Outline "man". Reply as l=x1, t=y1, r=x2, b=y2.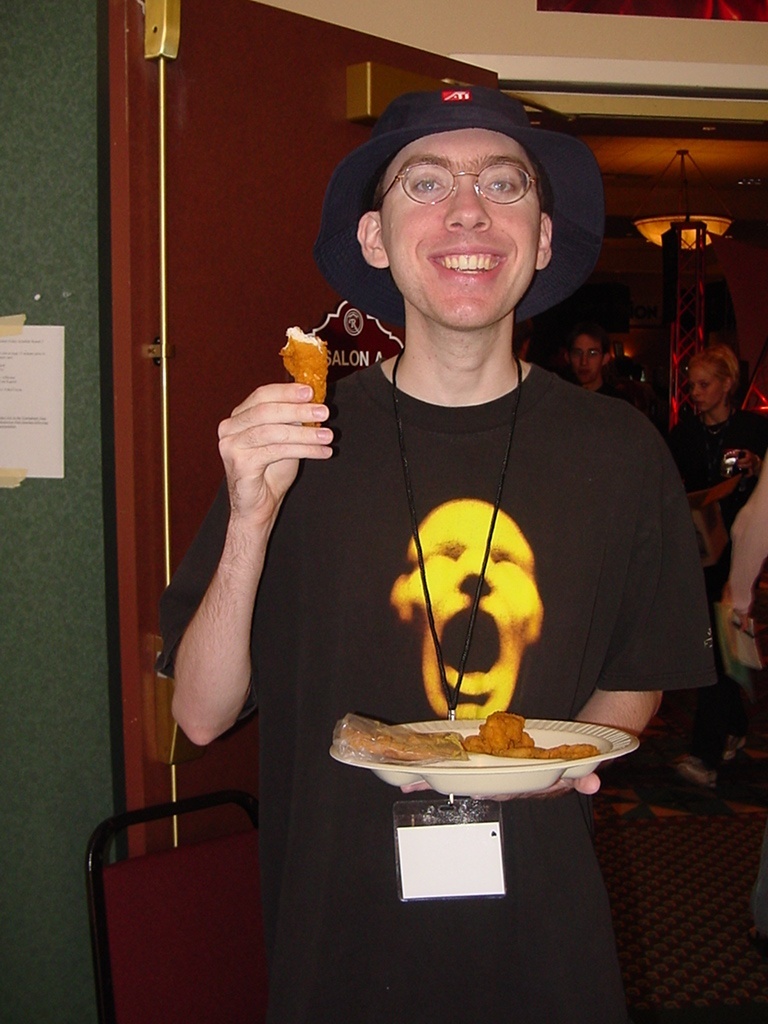
l=210, t=54, r=704, b=876.
